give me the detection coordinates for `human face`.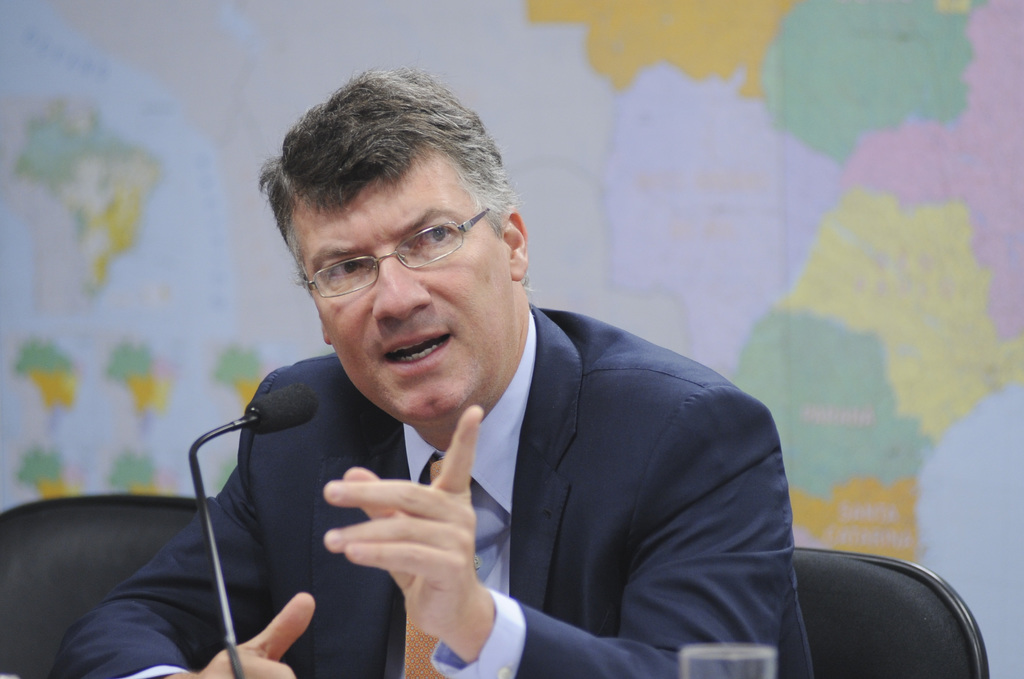
bbox=(291, 141, 512, 423).
